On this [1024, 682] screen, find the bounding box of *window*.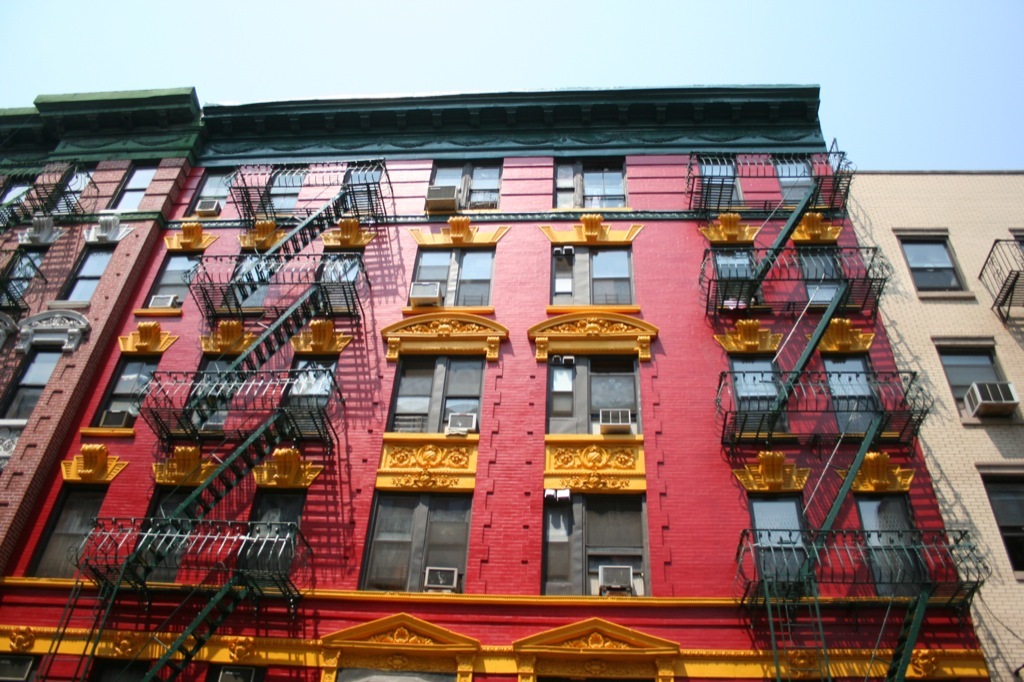
Bounding box: rect(143, 250, 198, 303).
